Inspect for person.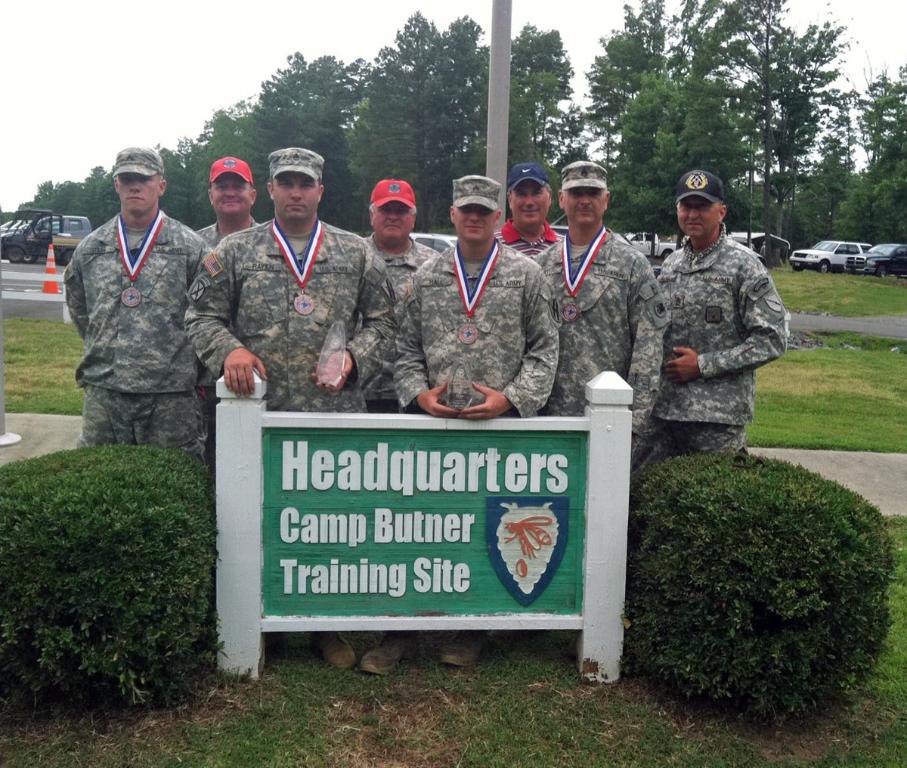
Inspection: crop(525, 156, 659, 447).
